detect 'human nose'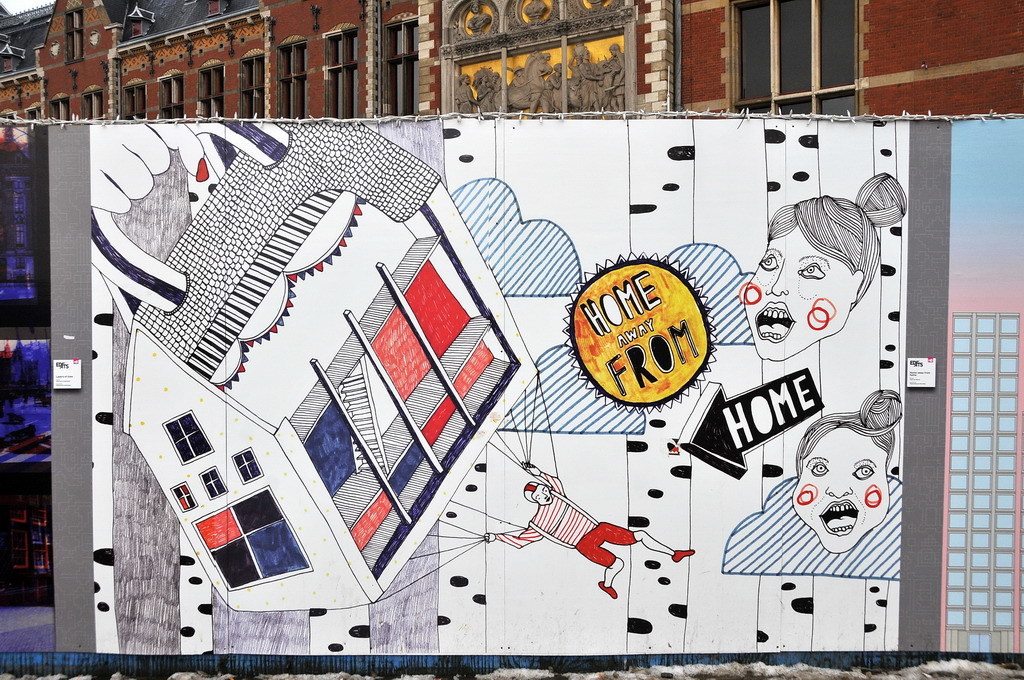
{"x1": 541, "y1": 492, "x2": 549, "y2": 497}
